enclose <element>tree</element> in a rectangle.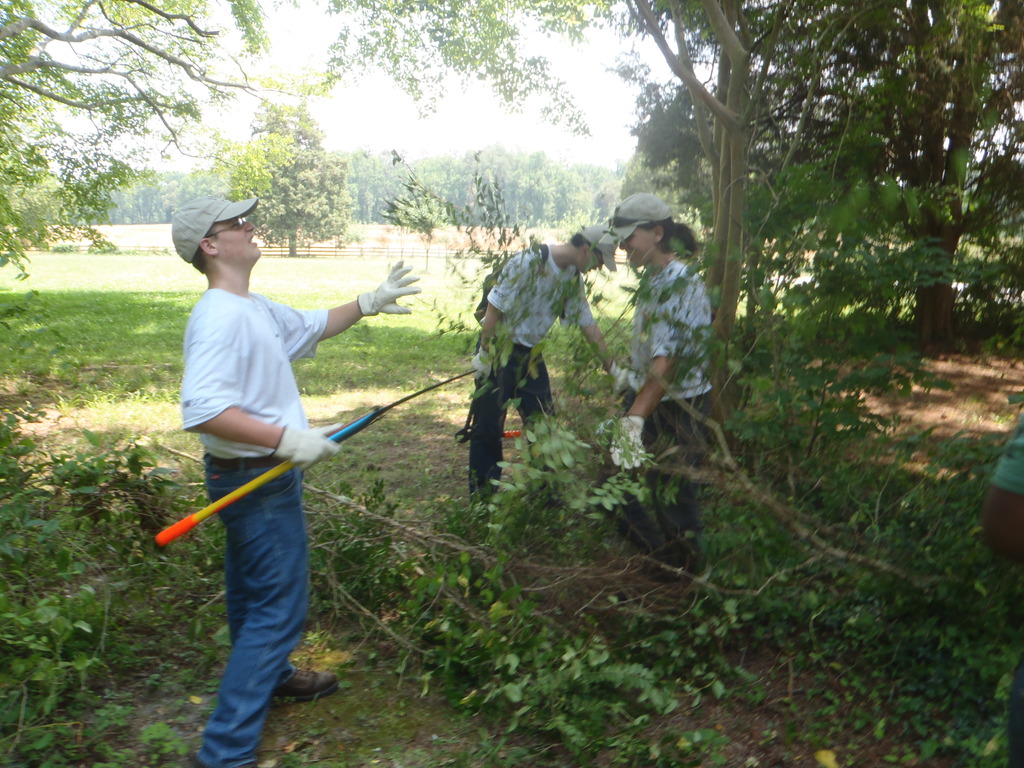
box=[219, 102, 351, 254].
